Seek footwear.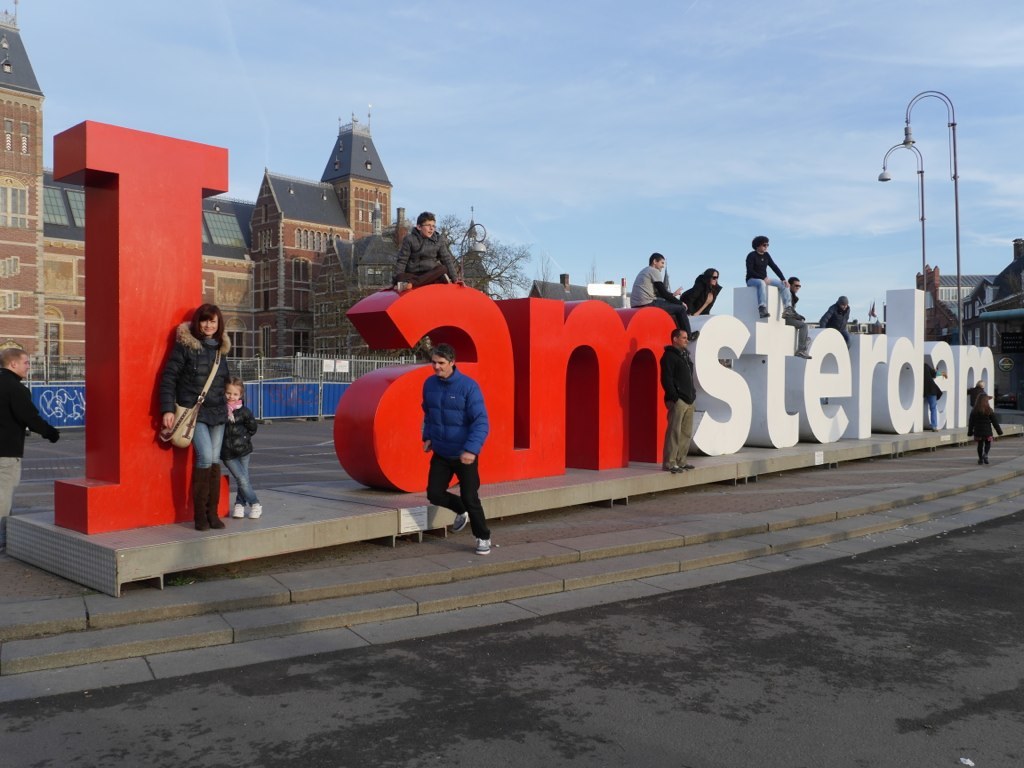
790,348,812,361.
